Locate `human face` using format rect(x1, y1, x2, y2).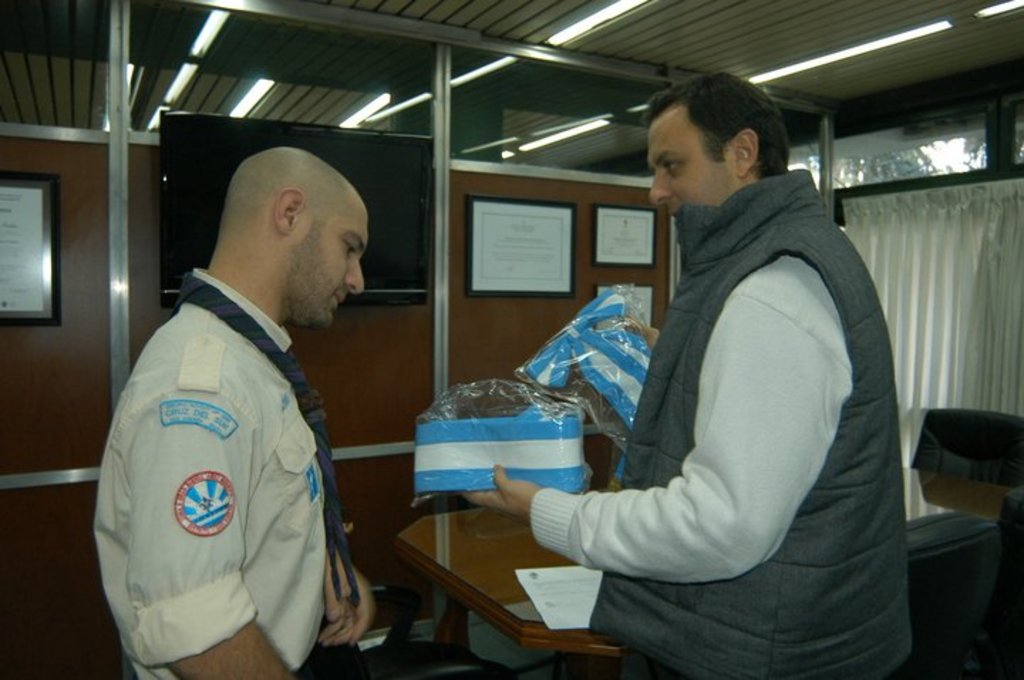
rect(286, 209, 366, 320).
